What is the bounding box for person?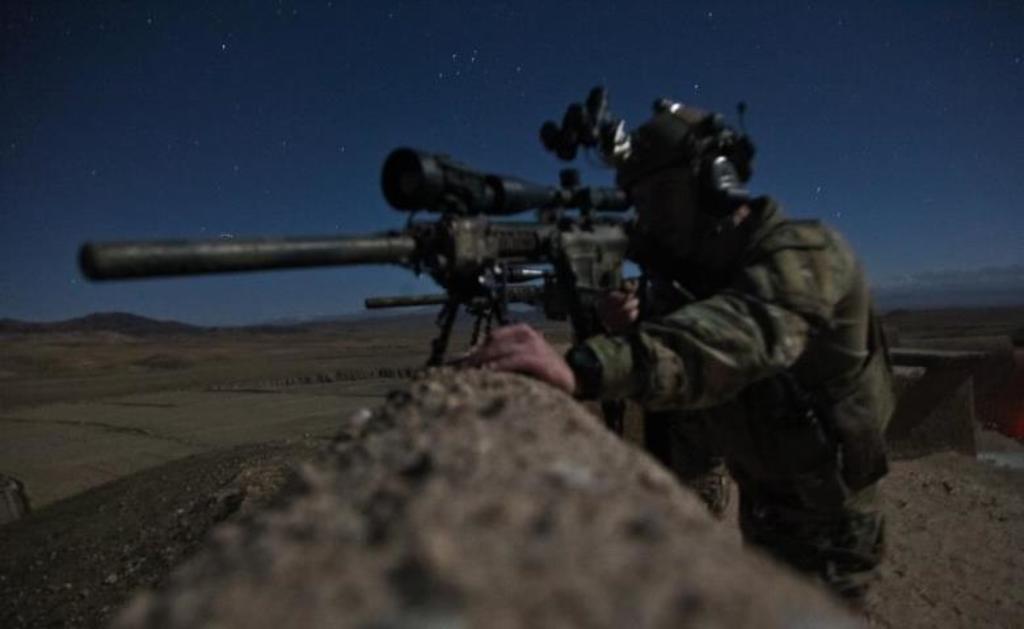
<region>464, 98, 896, 617</region>.
